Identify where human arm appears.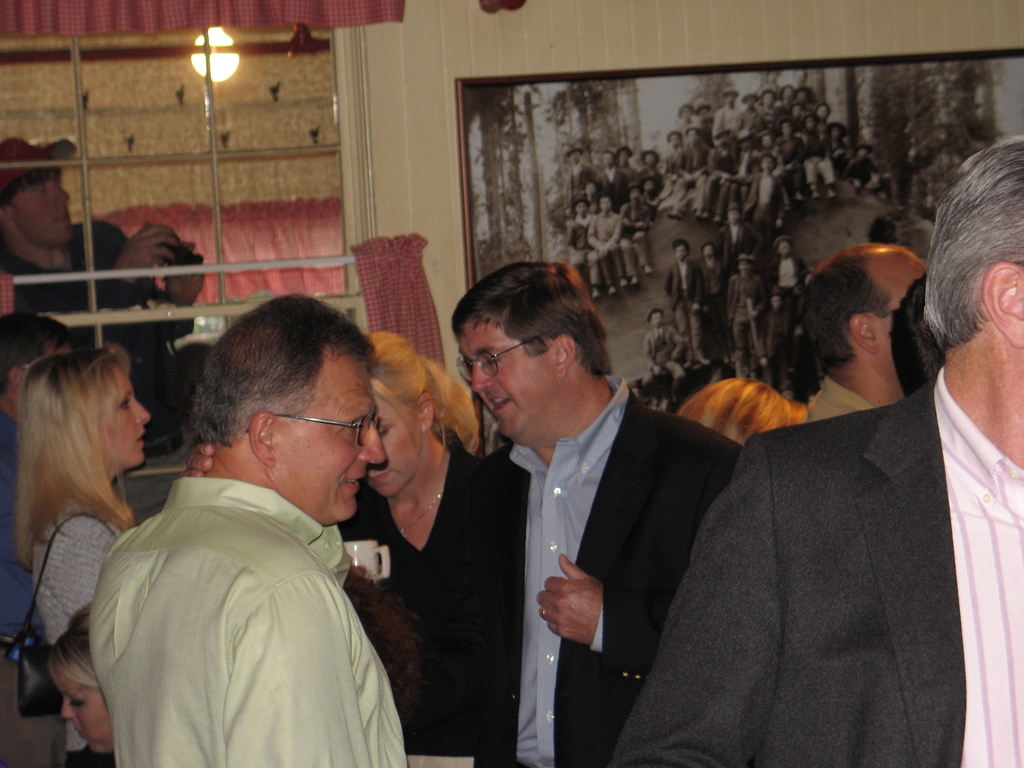
Appears at [533, 438, 735, 673].
